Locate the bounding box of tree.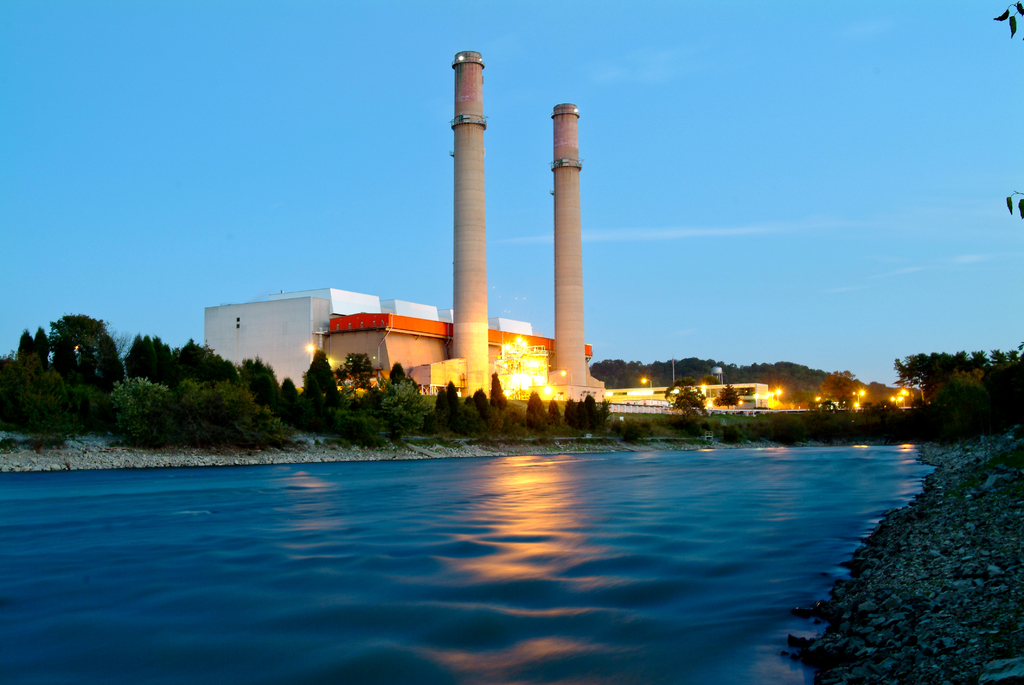
Bounding box: 818, 367, 860, 407.
